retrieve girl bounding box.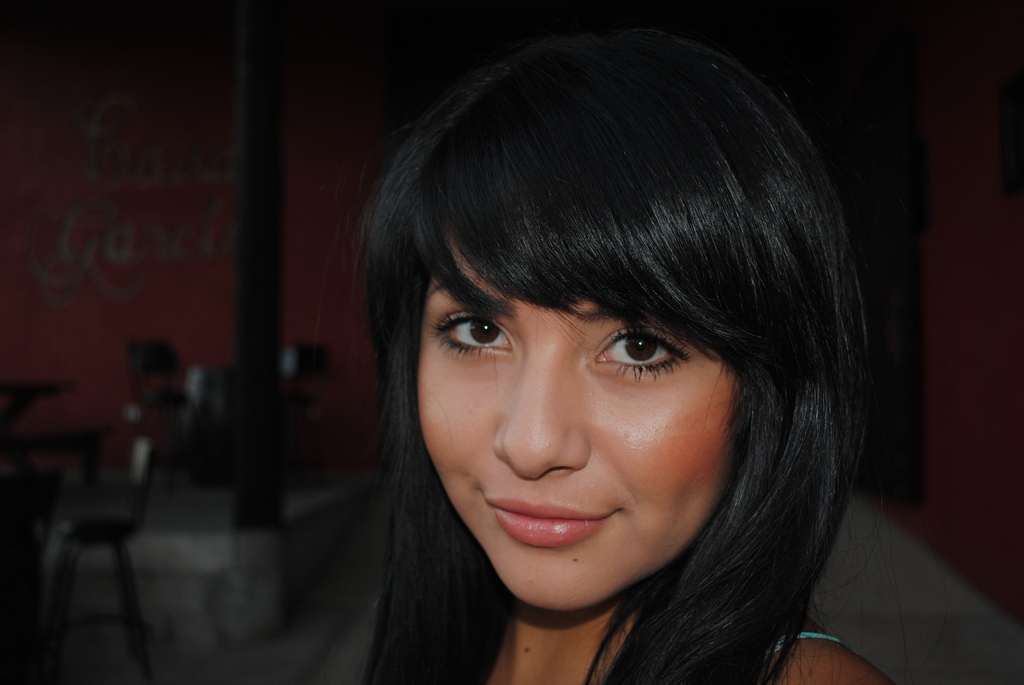
Bounding box: (346, 31, 897, 682).
